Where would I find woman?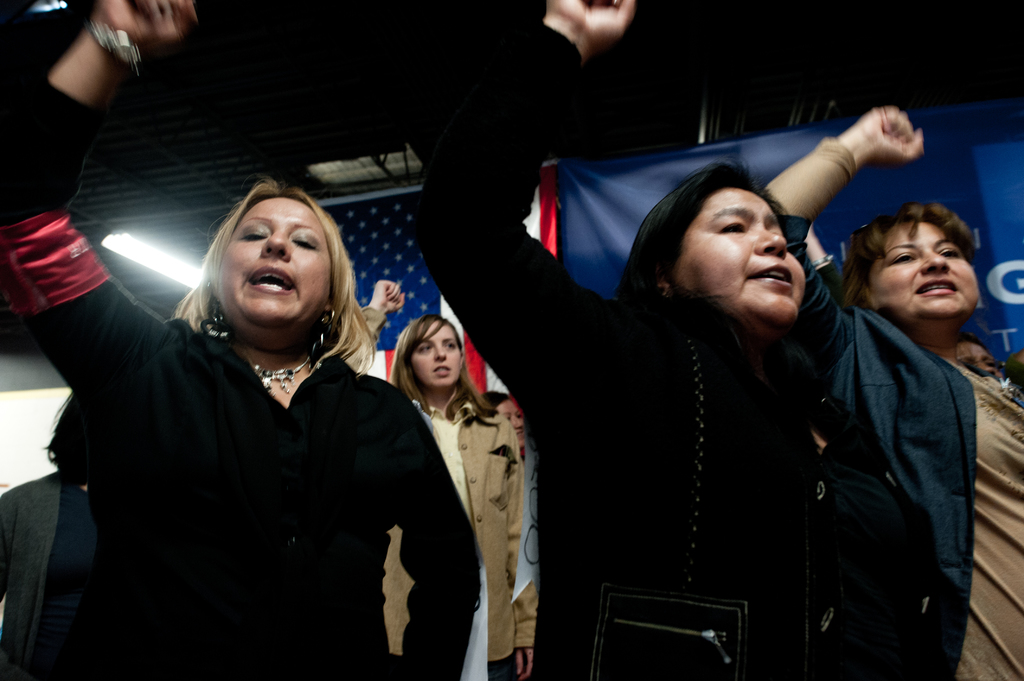
At [754,99,1023,680].
